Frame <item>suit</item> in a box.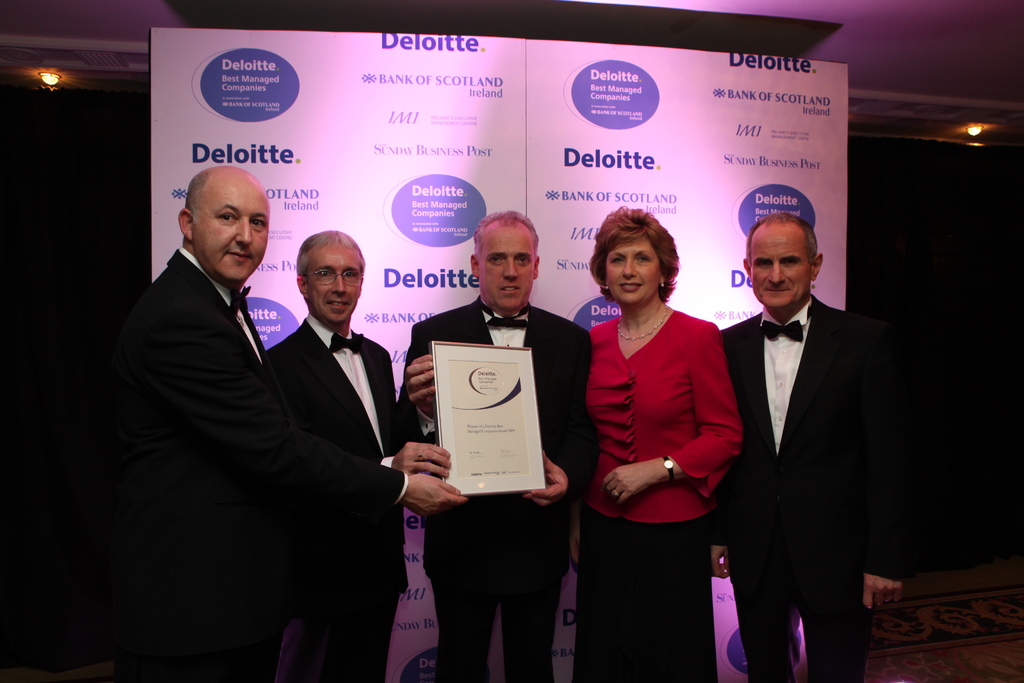
box=[399, 291, 598, 682].
